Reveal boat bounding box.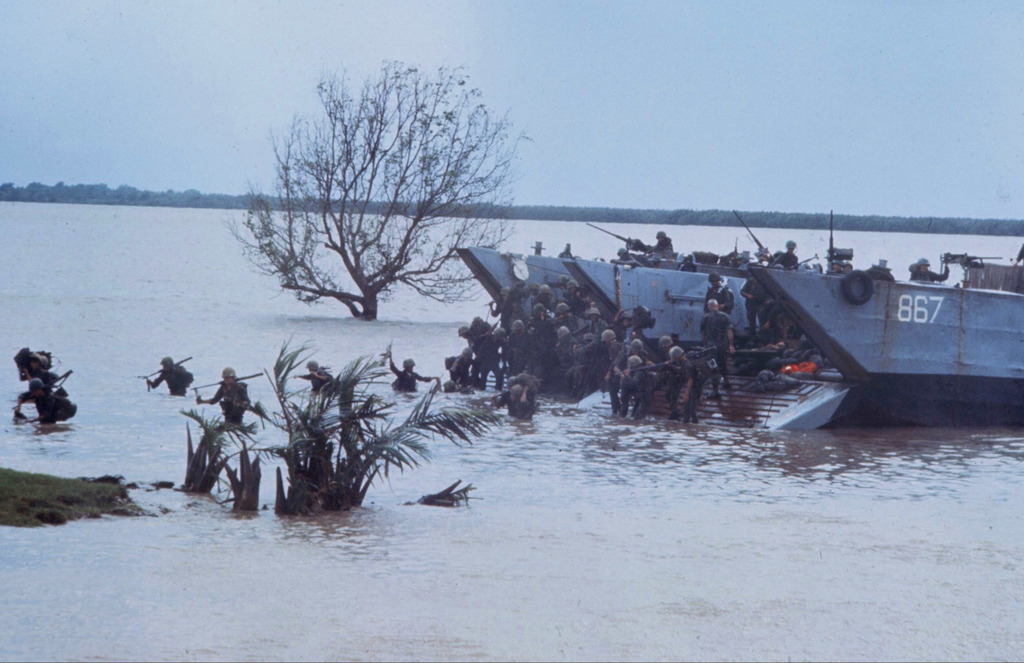
Revealed: <region>717, 204, 1023, 418</region>.
